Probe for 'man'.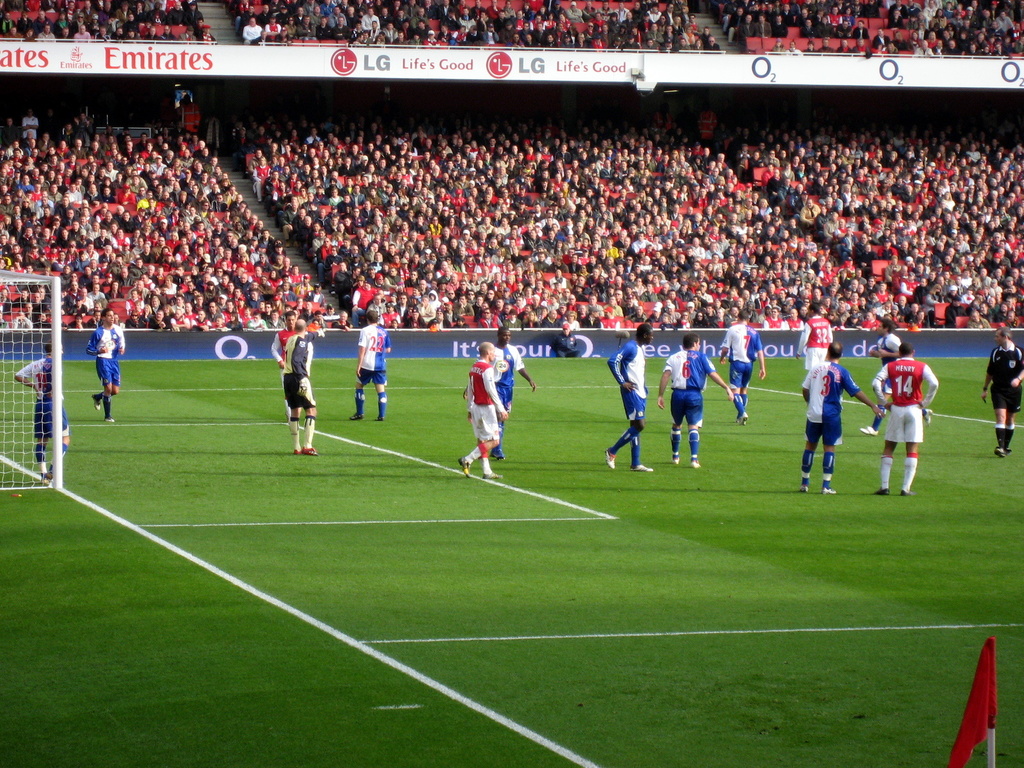
Probe result: BBox(310, 183, 329, 195).
